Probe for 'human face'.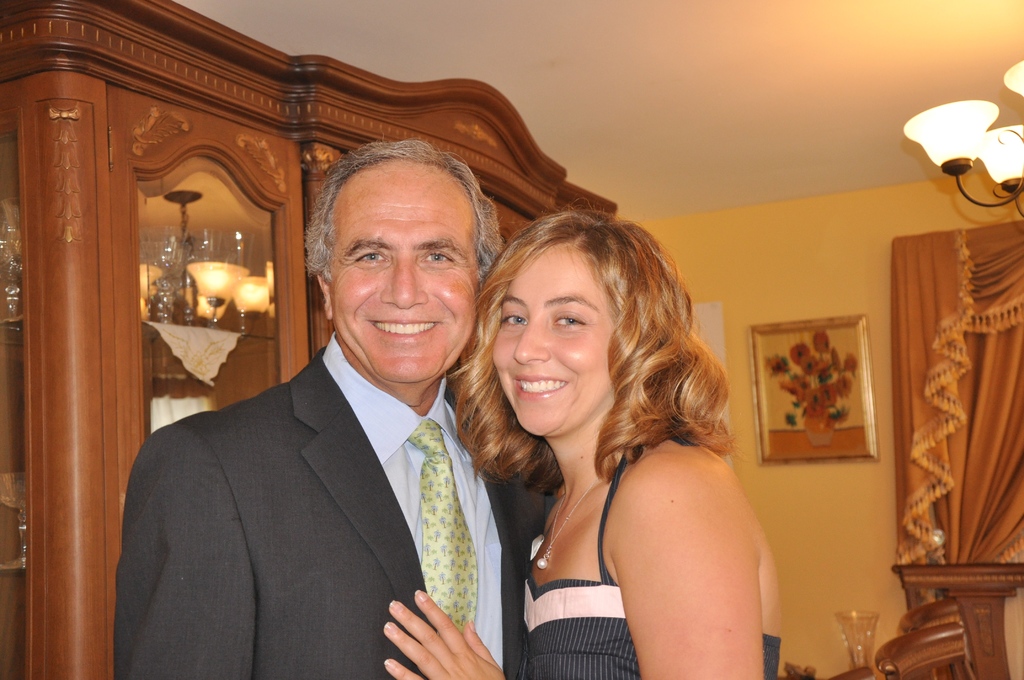
Probe result: 331:163:476:386.
